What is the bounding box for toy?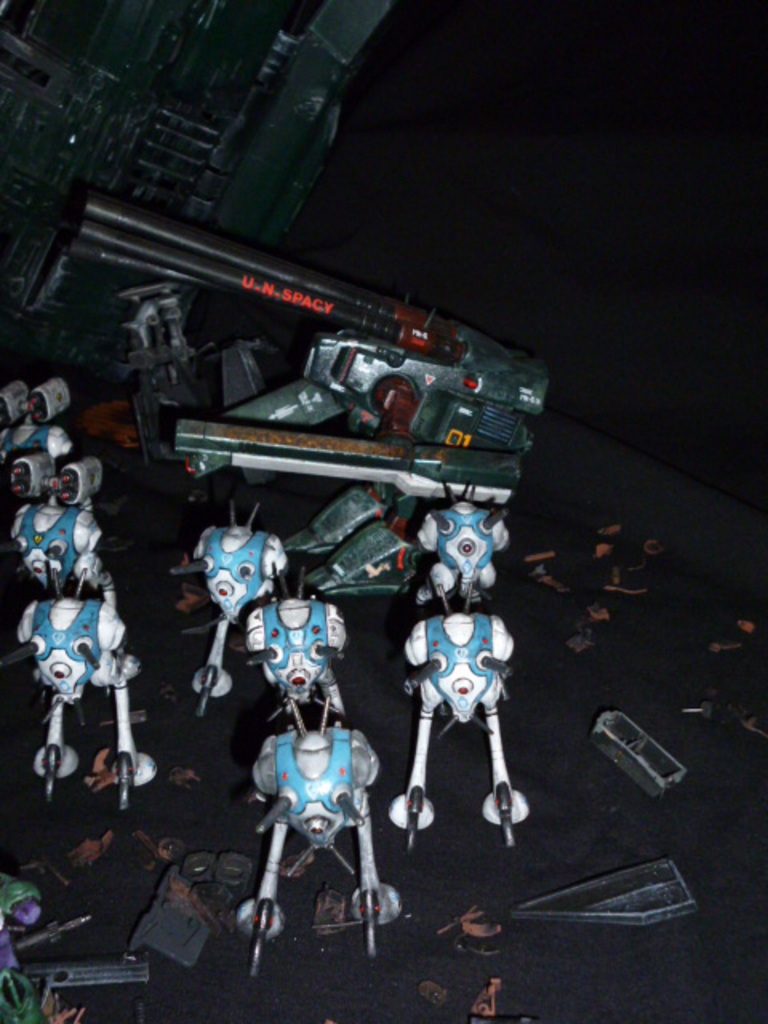
{"left": 13, "top": 597, "right": 162, "bottom": 816}.
